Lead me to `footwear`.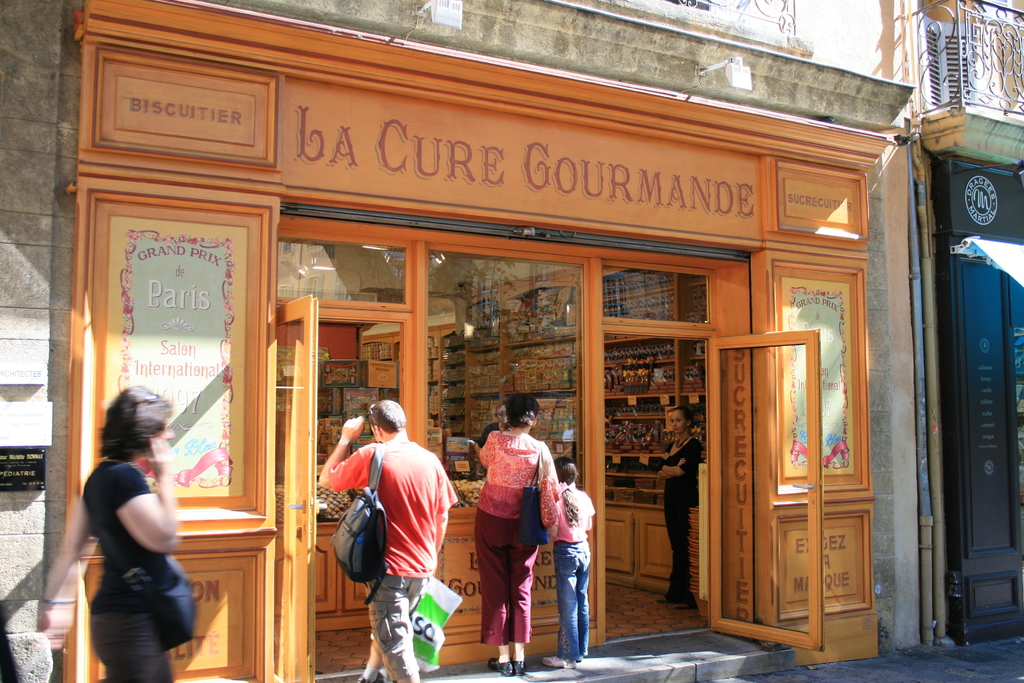
Lead to left=354, top=672, right=387, bottom=682.
